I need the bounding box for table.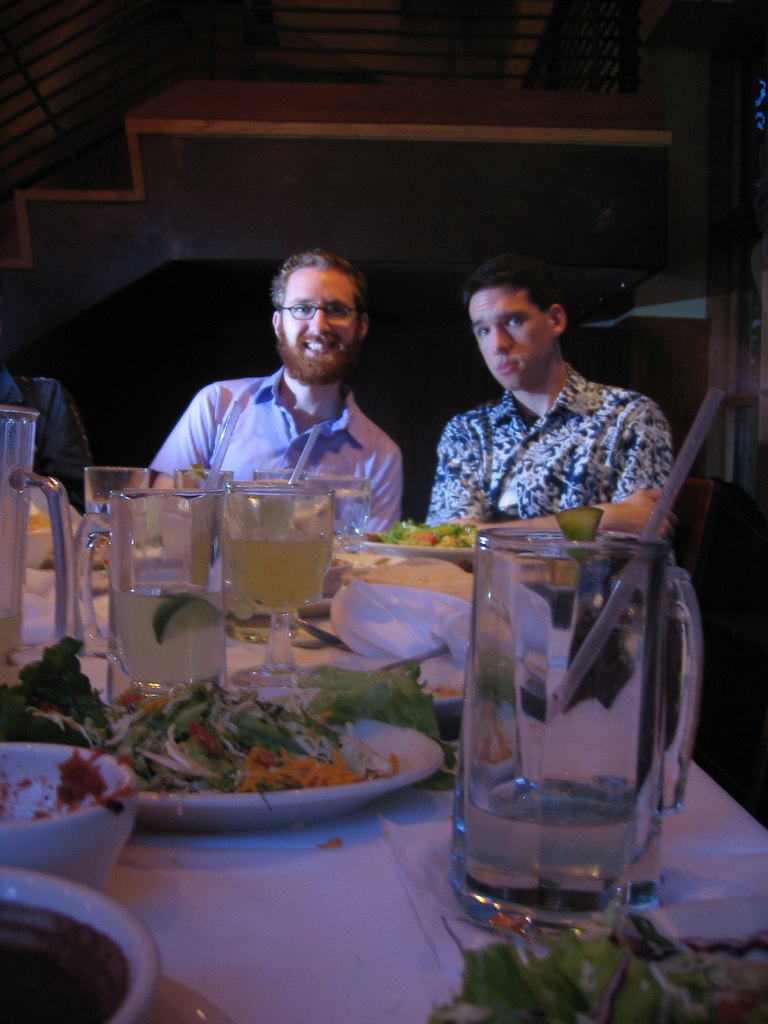
Here it is: region(27, 428, 718, 971).
